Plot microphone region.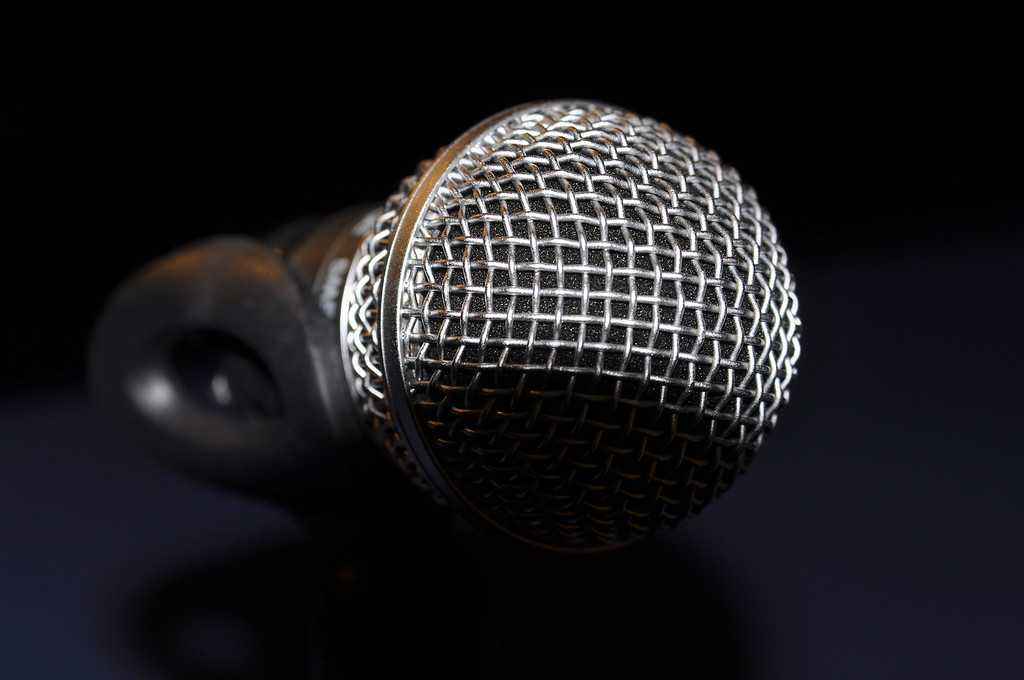
Plotted at x1=79 y1=92 x2=811 y2=581.
